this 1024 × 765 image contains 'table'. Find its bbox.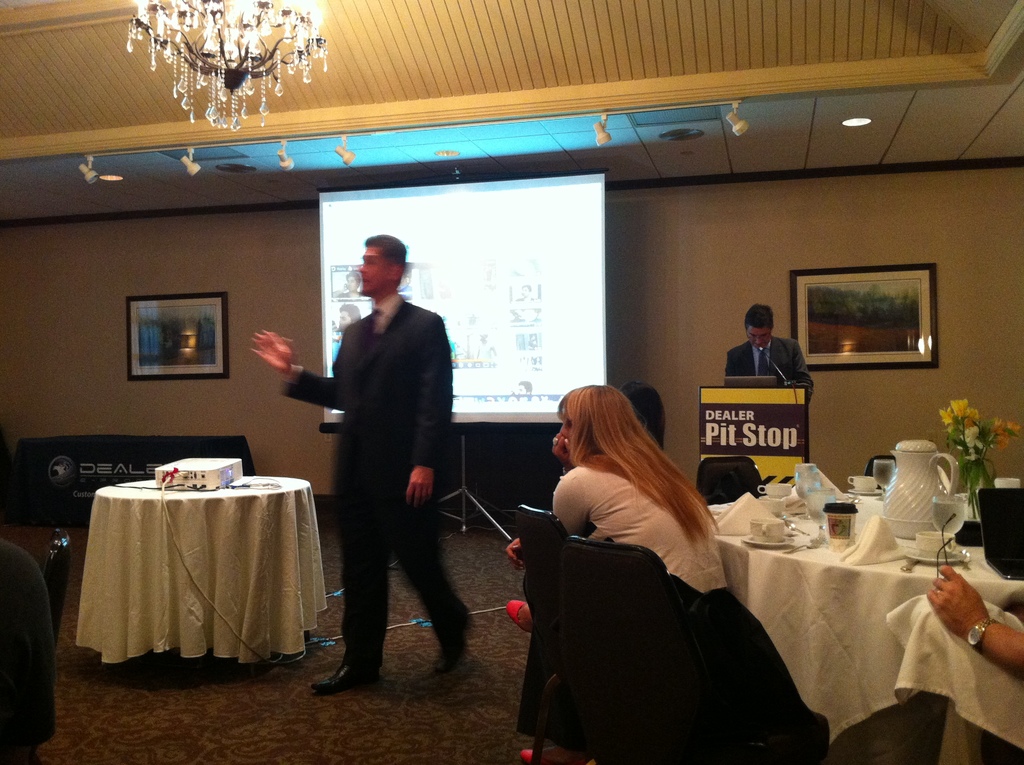
left=703, top=483, right=1023, bottom=764.
